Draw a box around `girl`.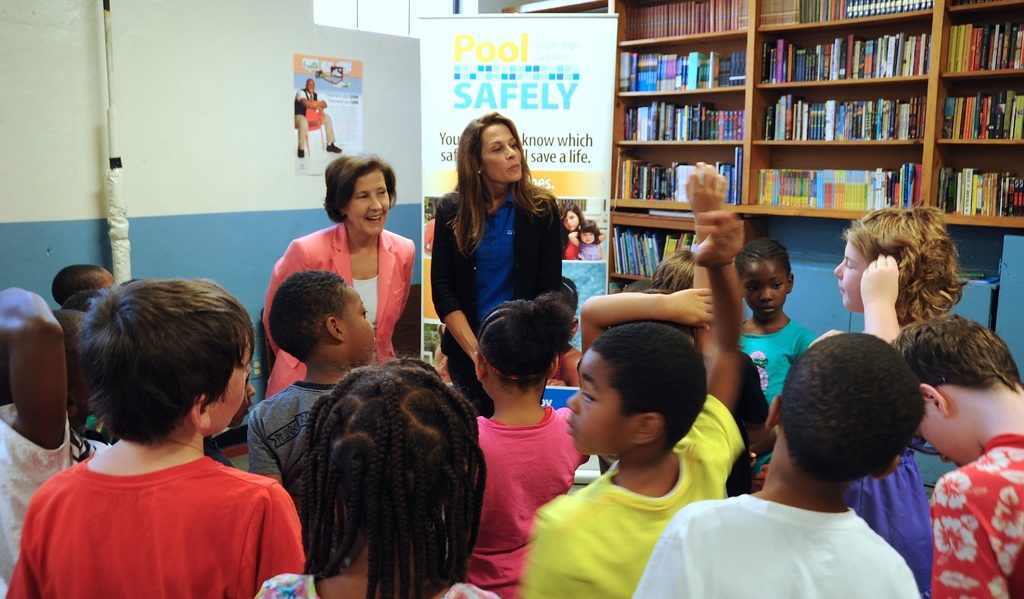
<box>451,294,600,595</box>.
